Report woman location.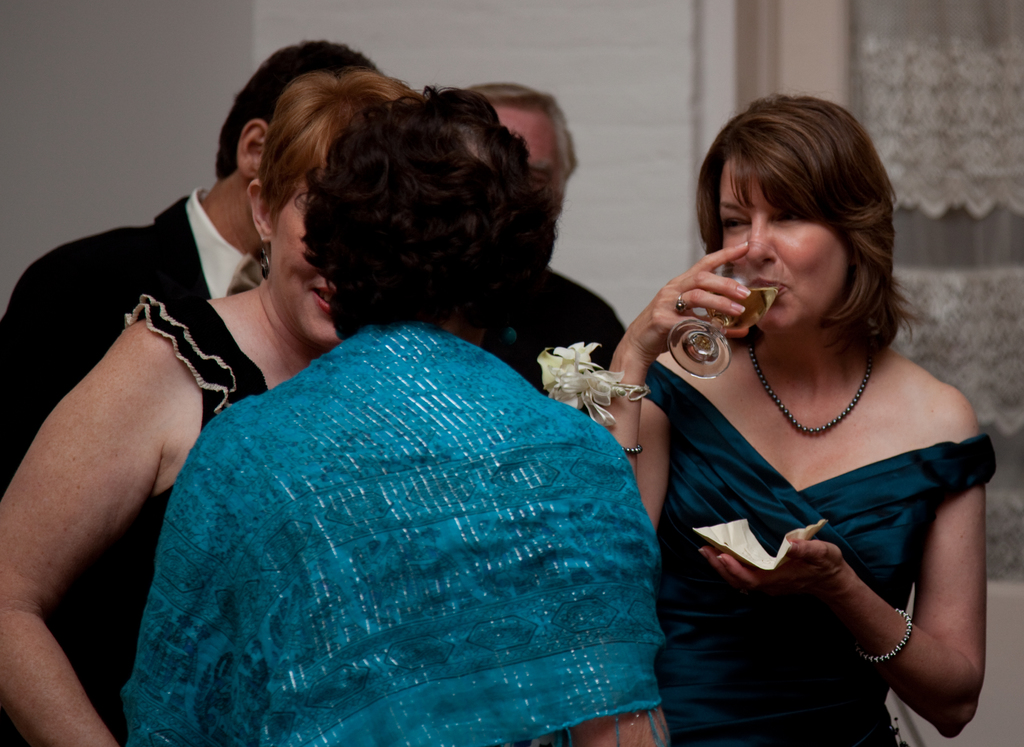
Report: 116:90:661:746.
